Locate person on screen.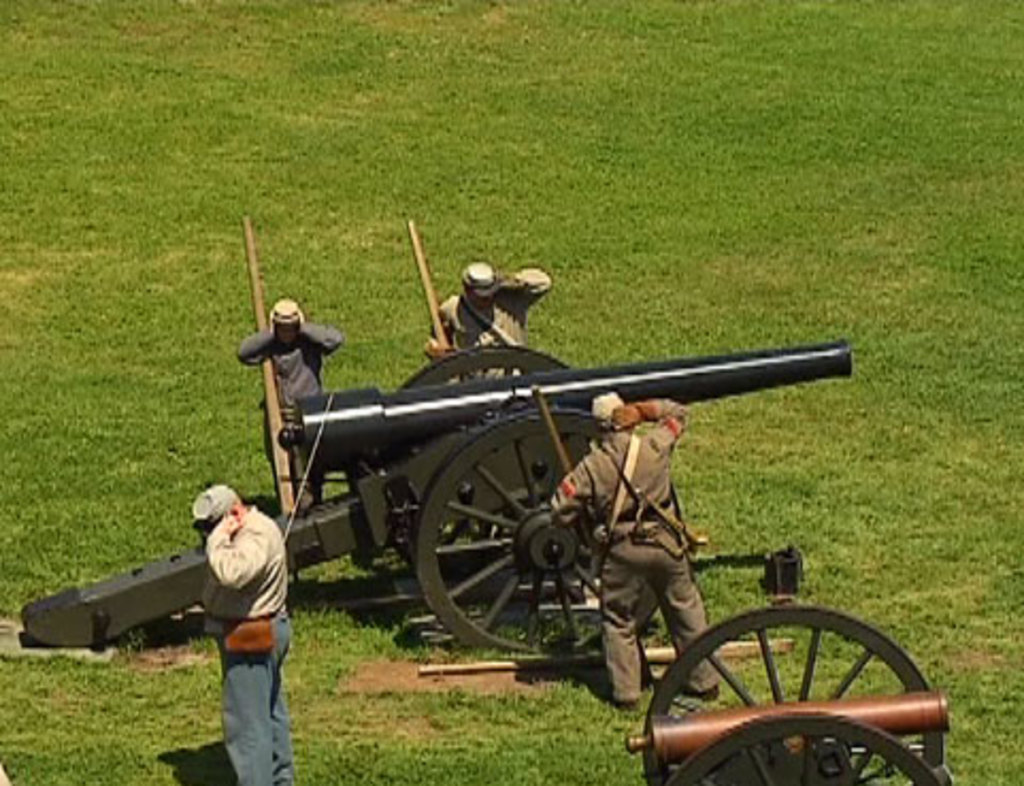
On screen at bbox=(236, 296, 338, 498).
